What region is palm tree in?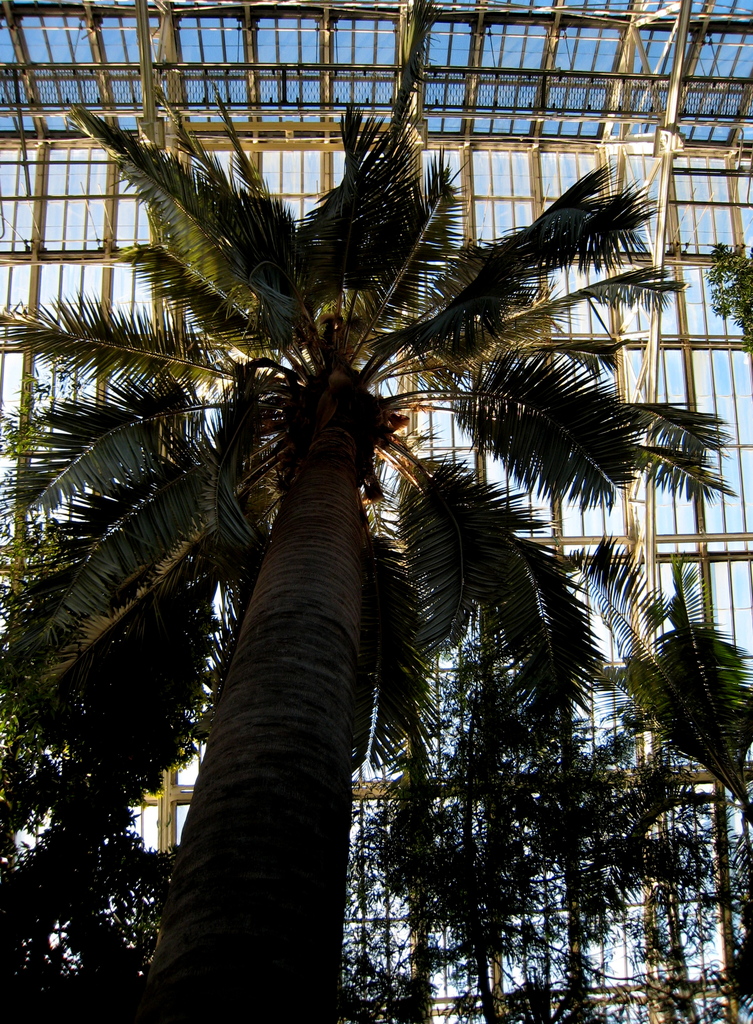
(x1=382, y1=710, x2=559, y2=998).
